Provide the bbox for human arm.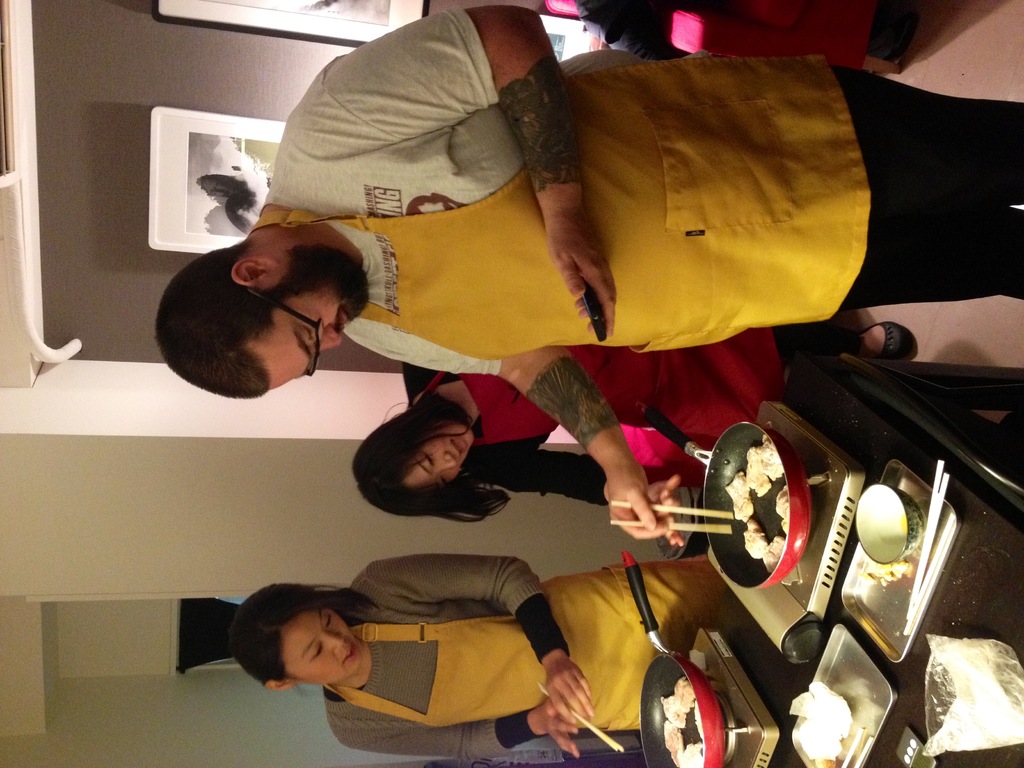
pyautogui.locateOnScreen(366, 553, 595, 722).
